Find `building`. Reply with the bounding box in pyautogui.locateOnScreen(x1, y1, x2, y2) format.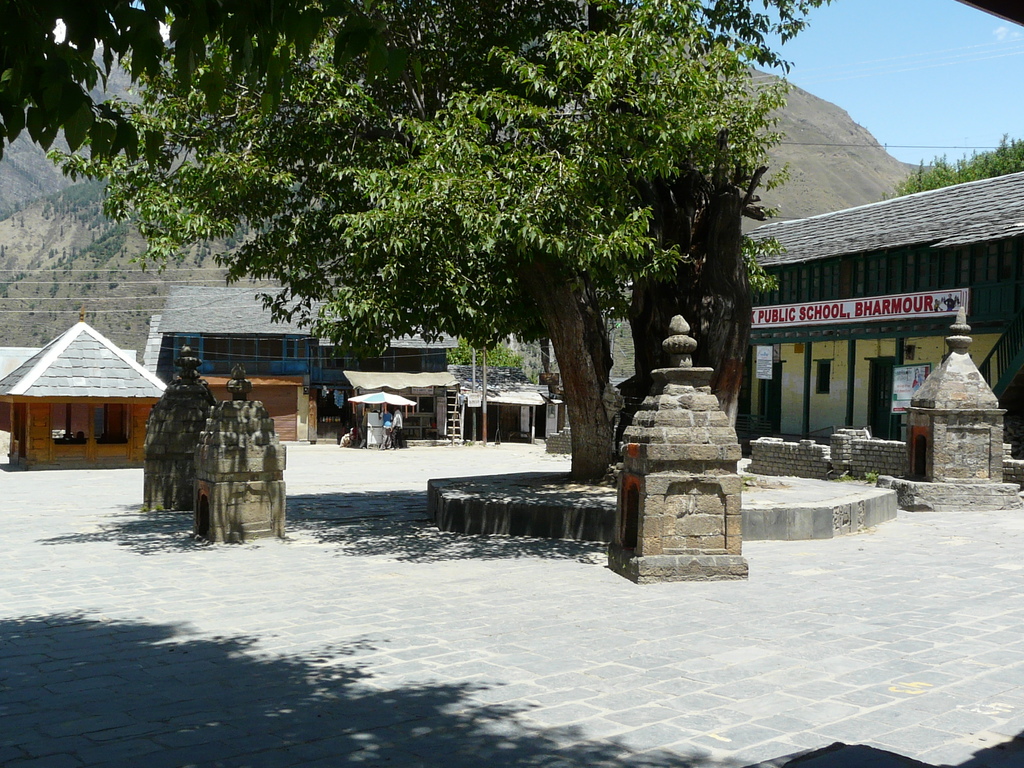
pyautogui.locateOnScreen(0, 317, 169, 465).
